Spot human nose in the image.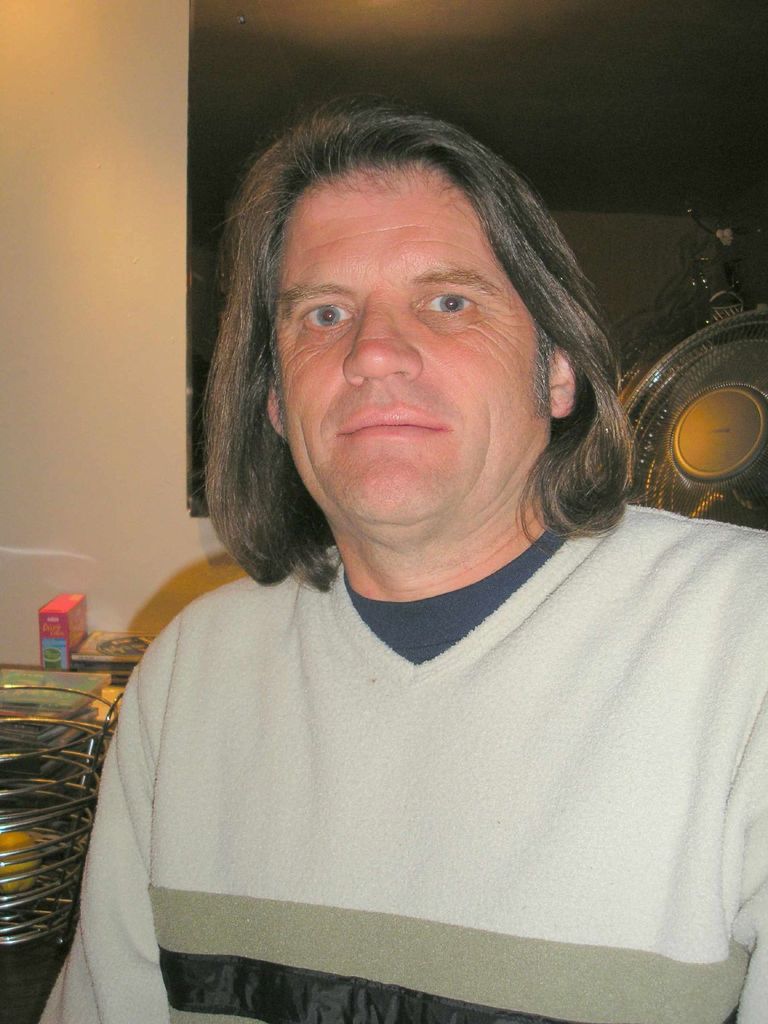
human nose found at 340/308/420/383.
